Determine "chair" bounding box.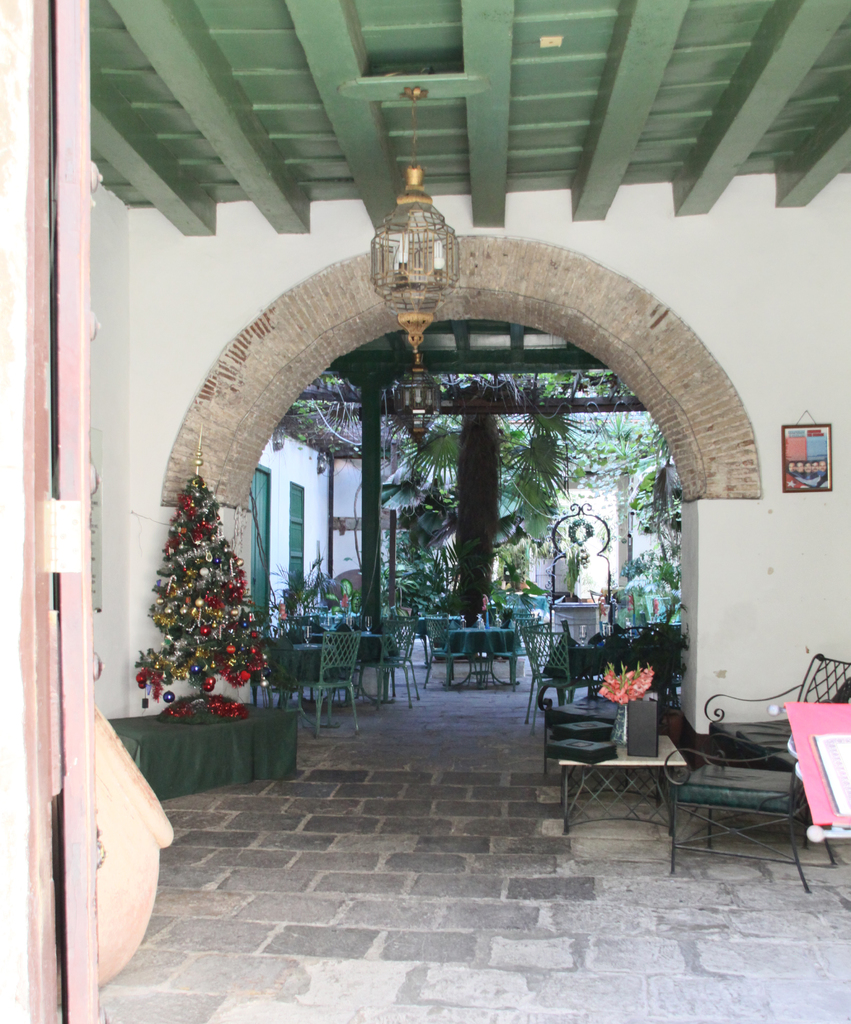
Determined: bbox=(488, 609, 540, 685).
